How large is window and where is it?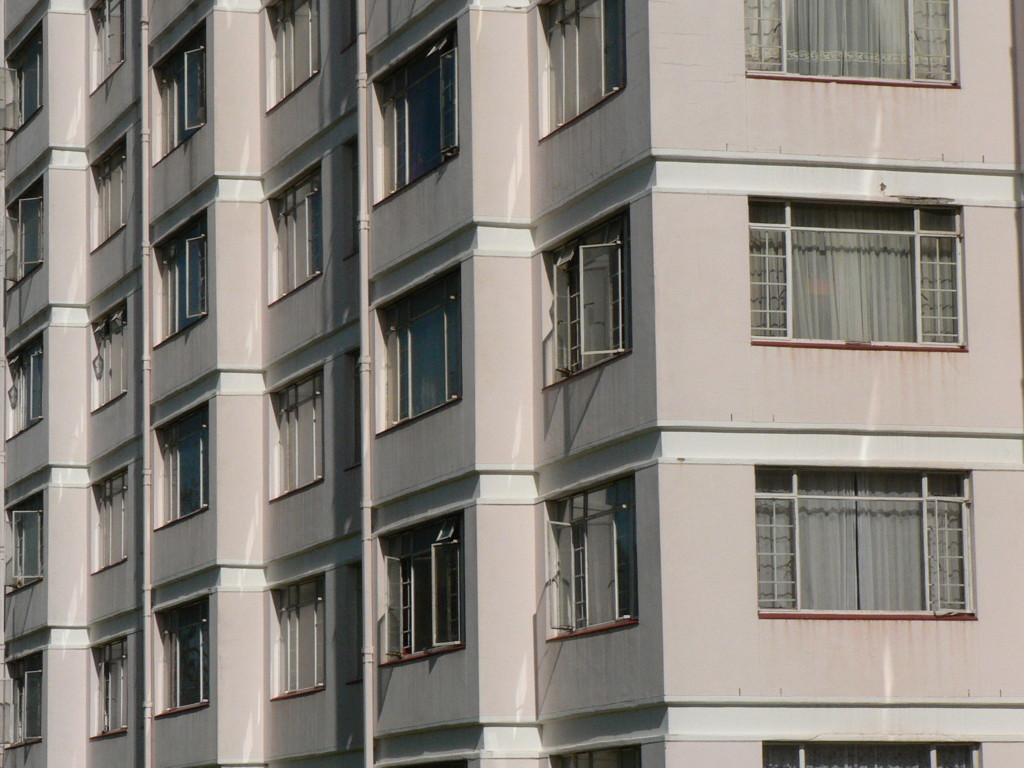
Bounding box: pyautogui.locateOnScreen(89, 0, 126, 90).
